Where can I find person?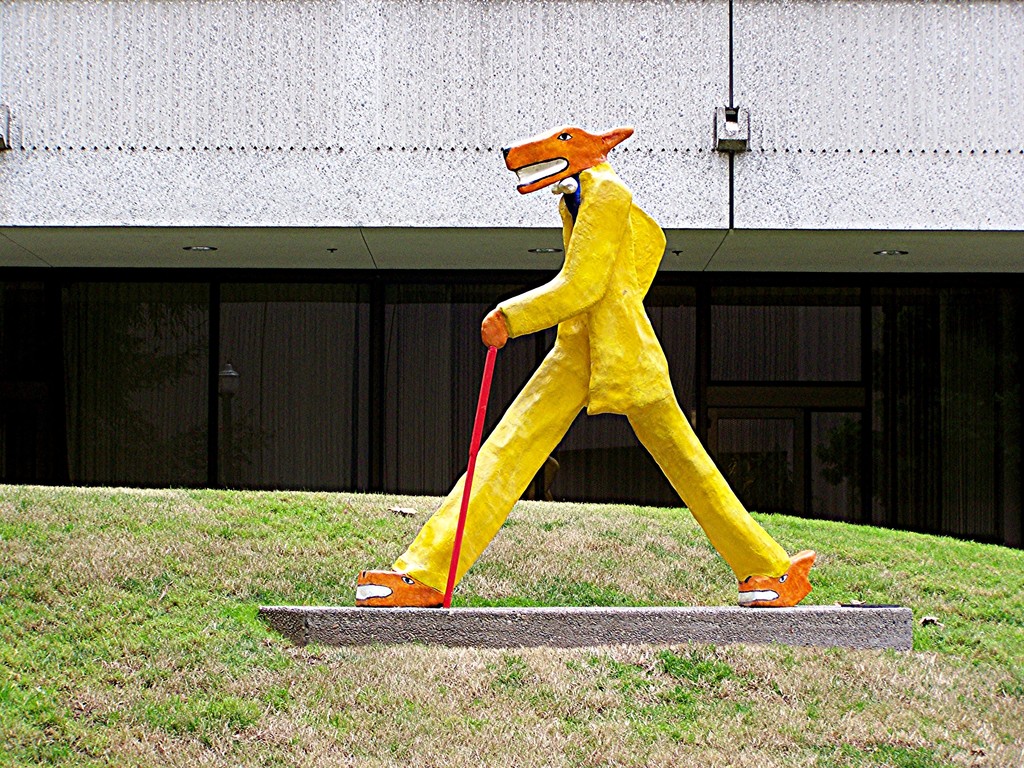
You can find it at bbox=[458, 136, 820, 610].
